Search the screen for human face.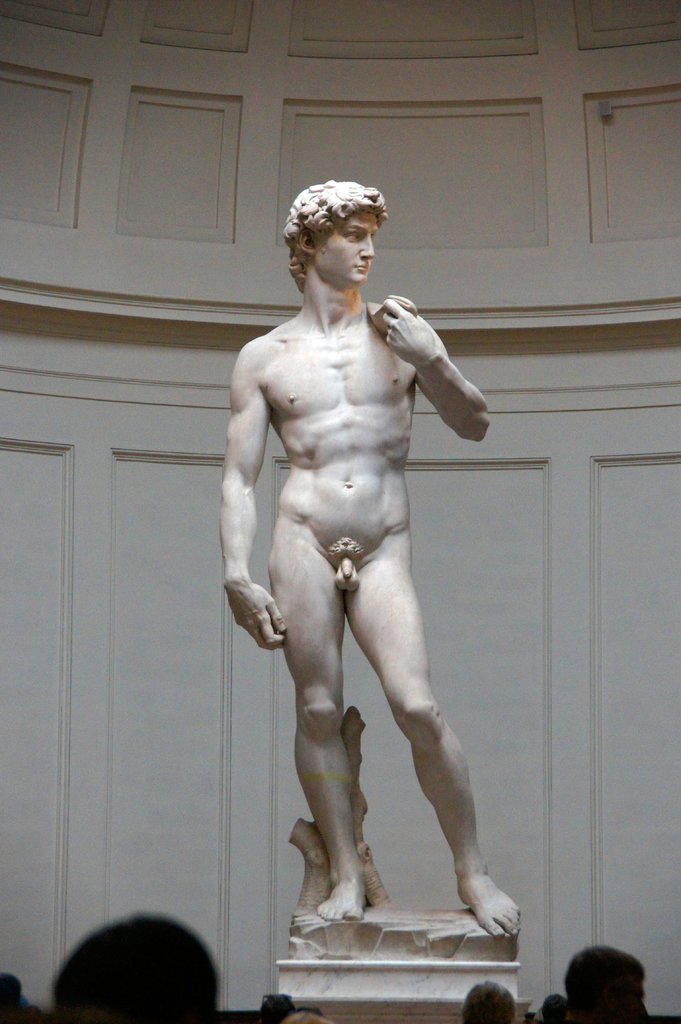
Found at detection(314, 203, 376, 287).
